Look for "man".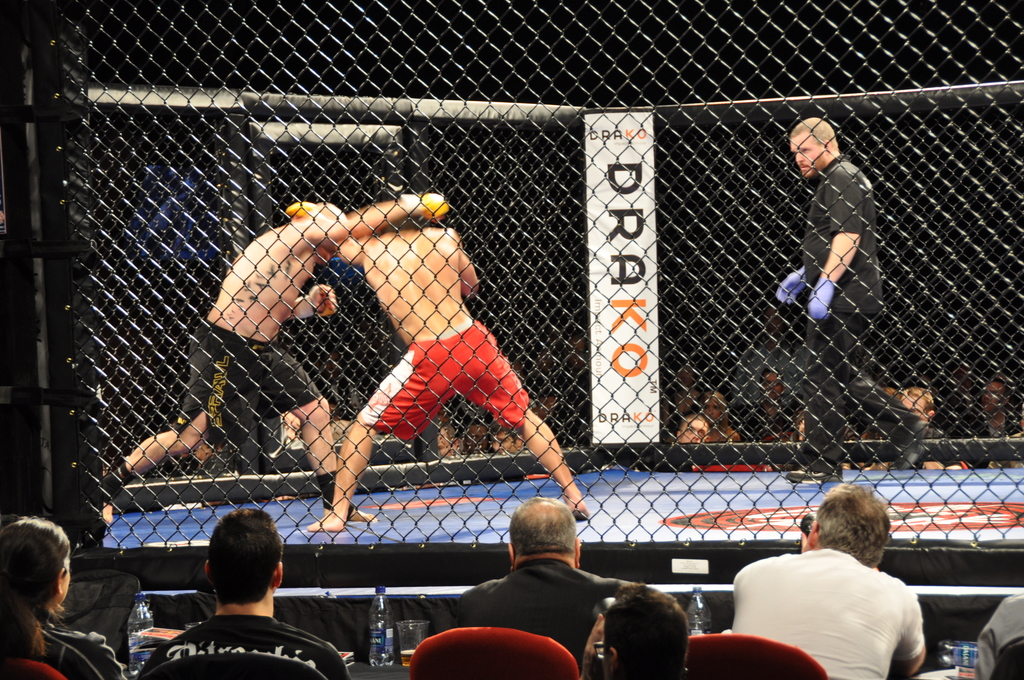
Found: l=774, t=113, r=947, b=490.
